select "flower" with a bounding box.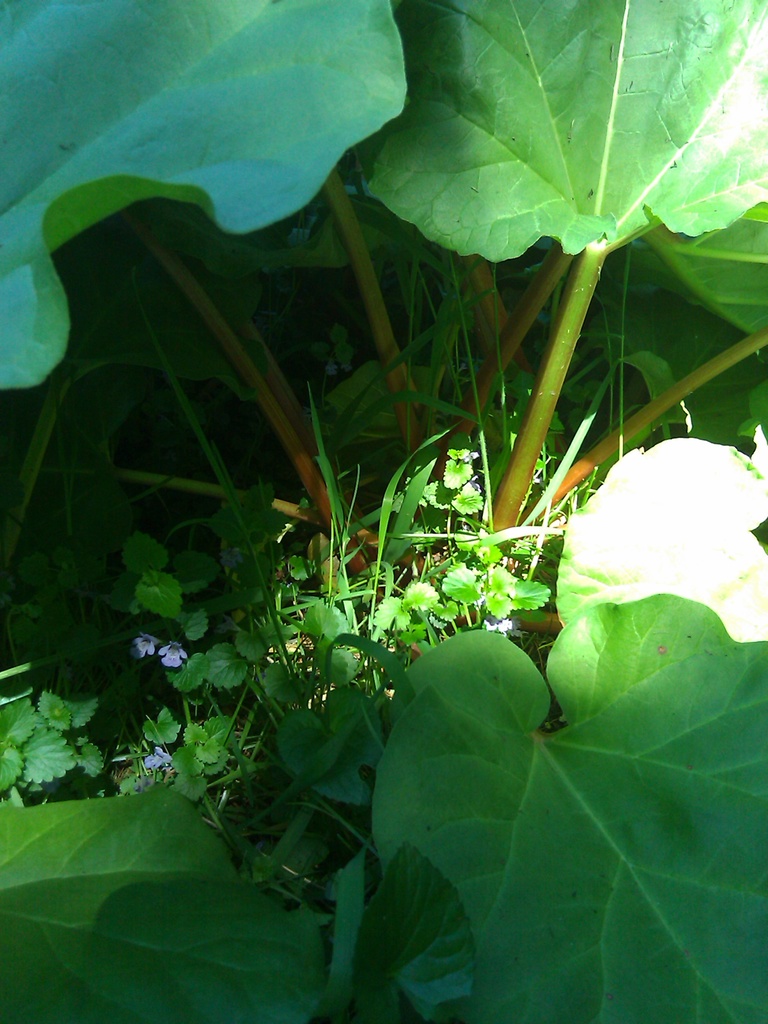
{"left": 132, "top": 631, "right": 164, "bottom": 660}.
